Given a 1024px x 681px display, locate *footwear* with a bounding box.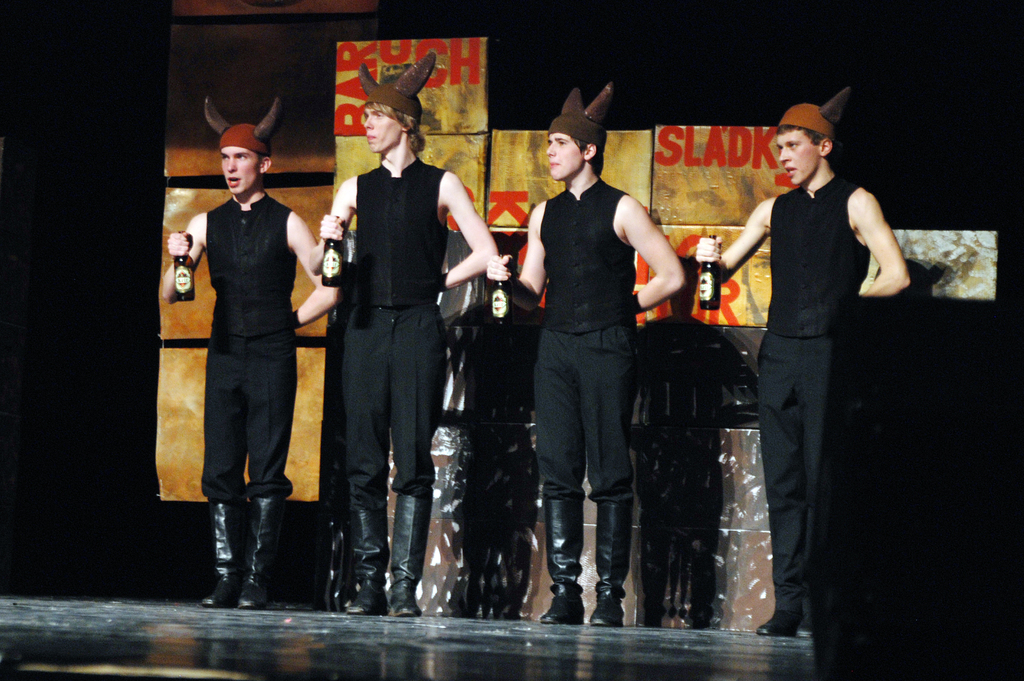
Located: crop(585, 499, 629, 628).
